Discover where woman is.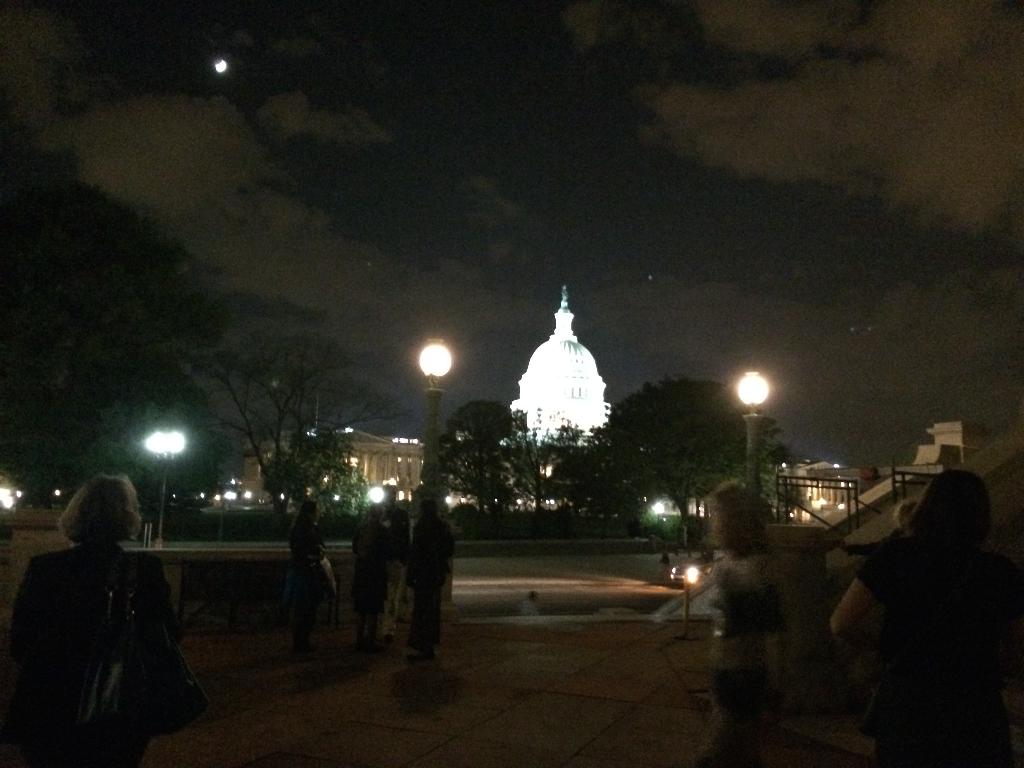
Discovered at (287,500,323,660).
